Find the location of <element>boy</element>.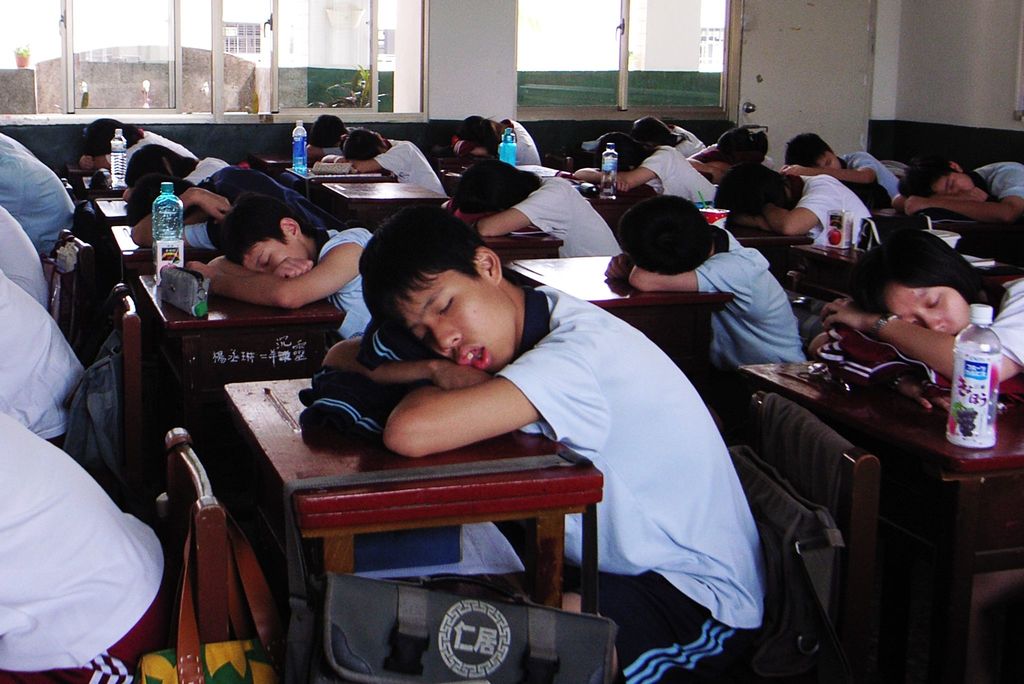
Location: {"x1": 895, "y1": 154, "x2": 1023, "y2": 226}.
